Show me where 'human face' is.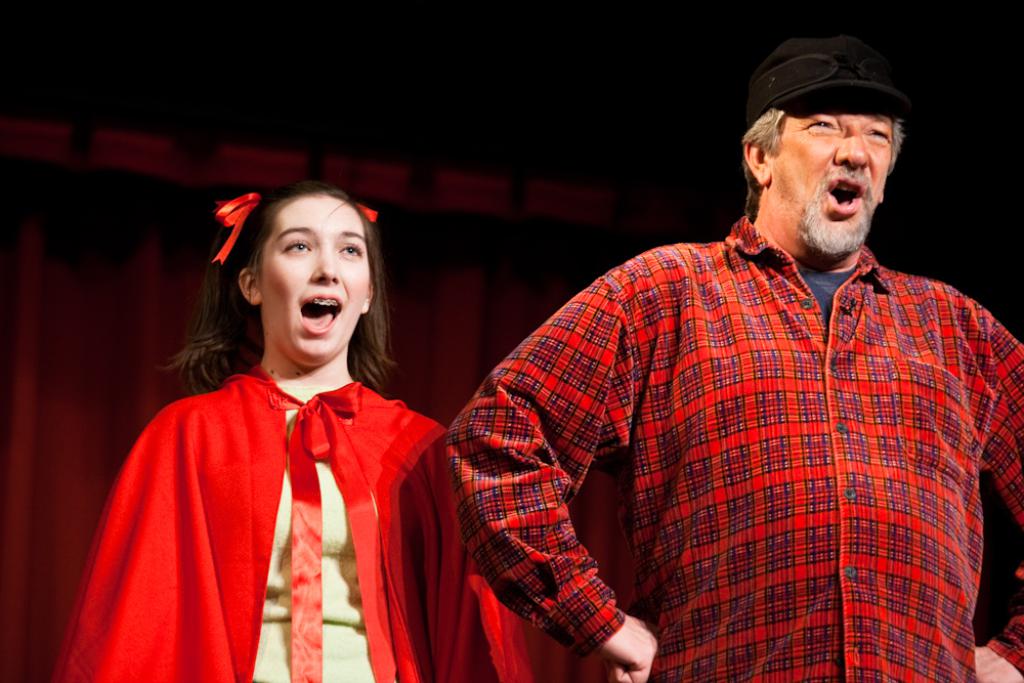
'human face' is at crop(769, 110, 893, 237).
